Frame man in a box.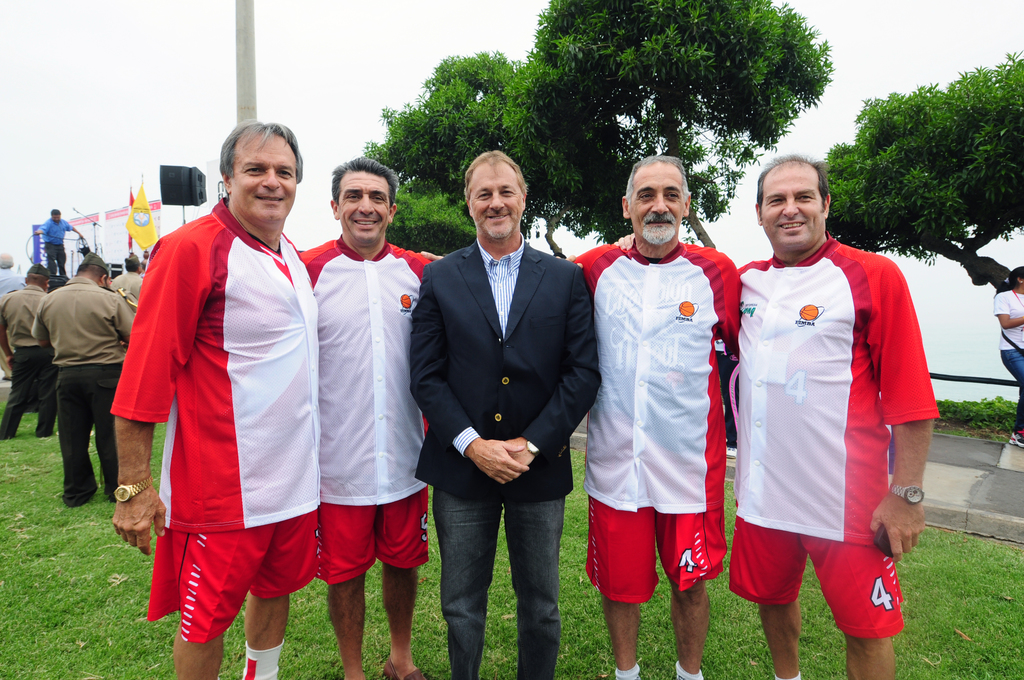
[x1=568, y1=153, x2=748, y2=679].
